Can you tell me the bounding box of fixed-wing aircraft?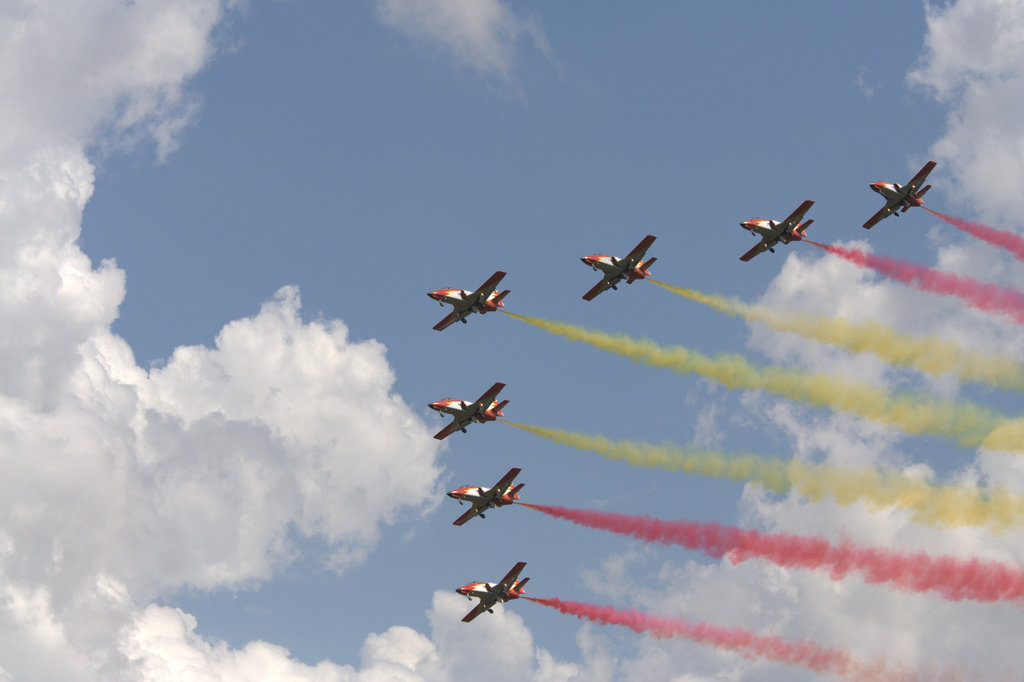
<box>444,466,531,524</box>.
